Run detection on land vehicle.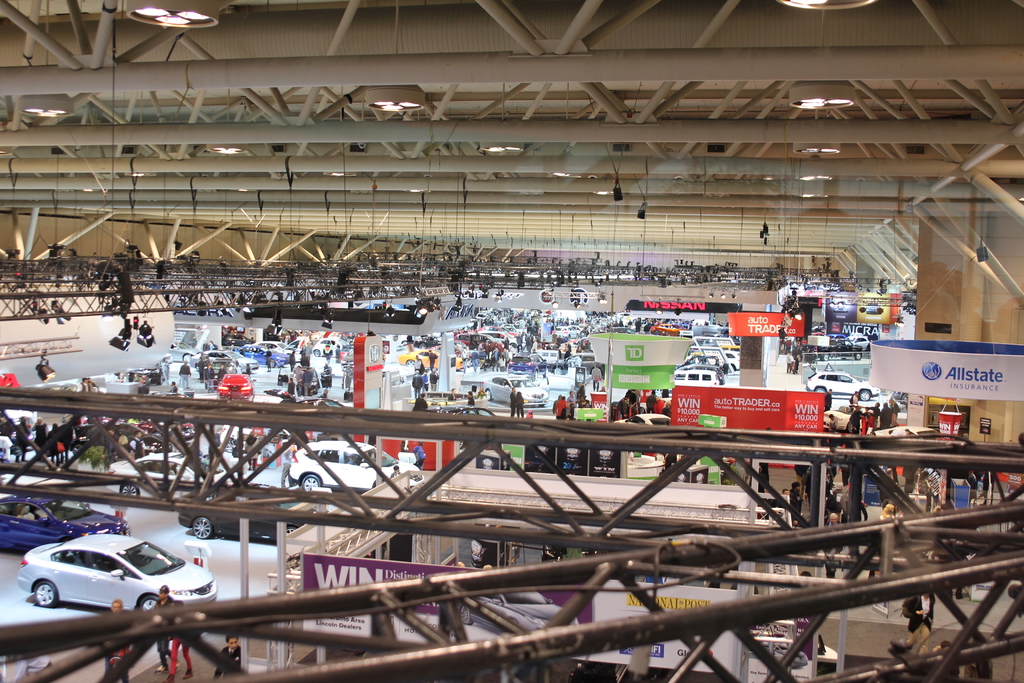
Result: l=130, t=368, r=169, b=388.
